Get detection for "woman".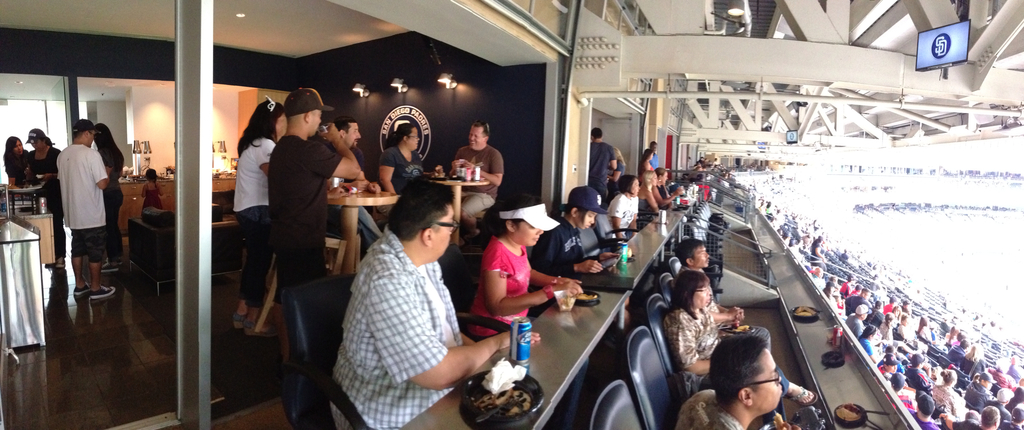
Detection: <box>26,126,63,266</box>.
